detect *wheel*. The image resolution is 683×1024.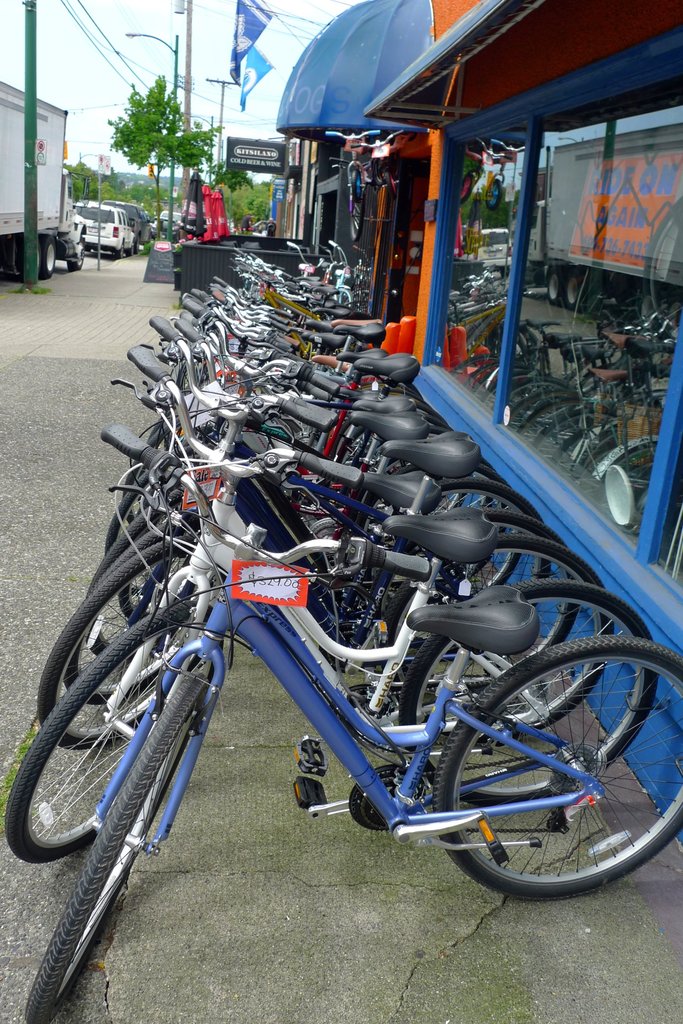
rect(434, 641, 682, 902).
